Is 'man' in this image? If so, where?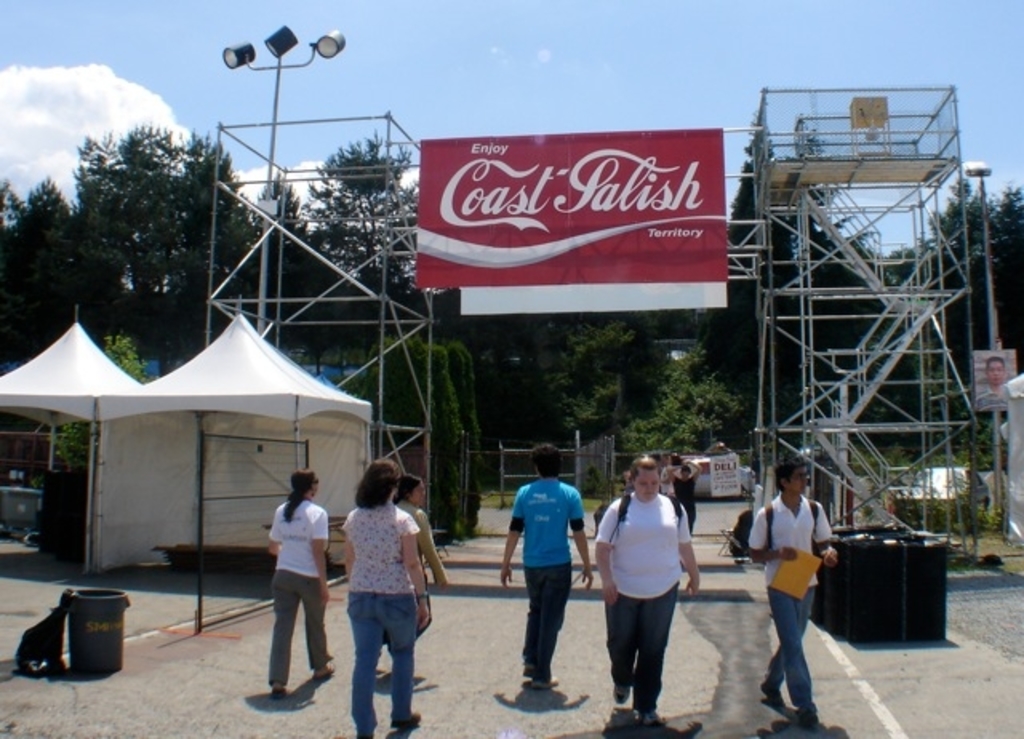
Yes, at box=[747, 469, 843, 712].
